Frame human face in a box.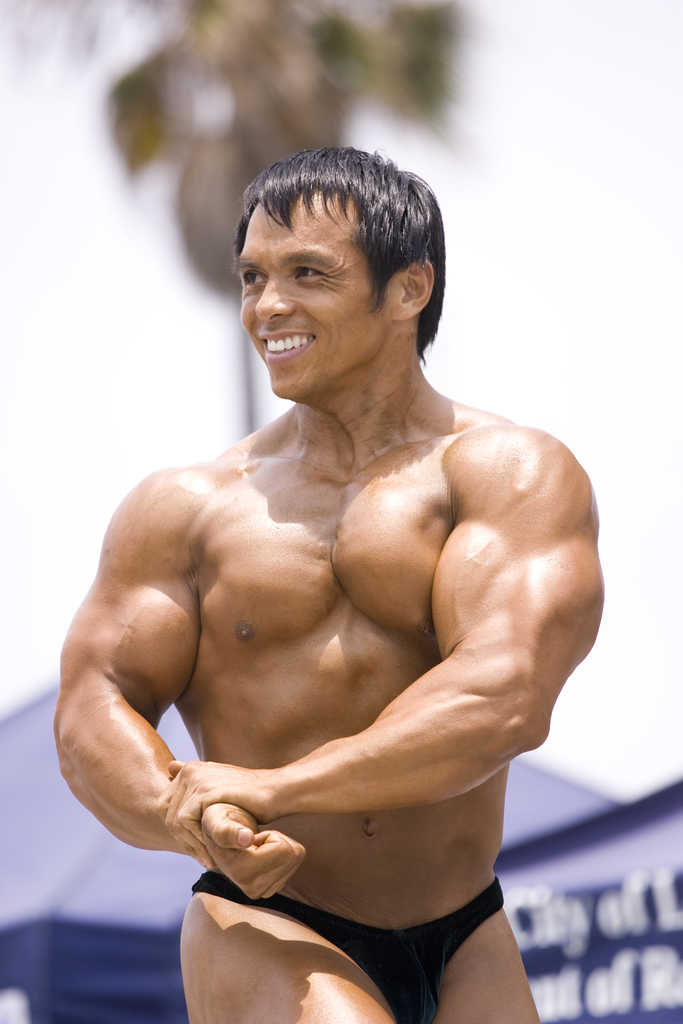
241,187,390,398.
